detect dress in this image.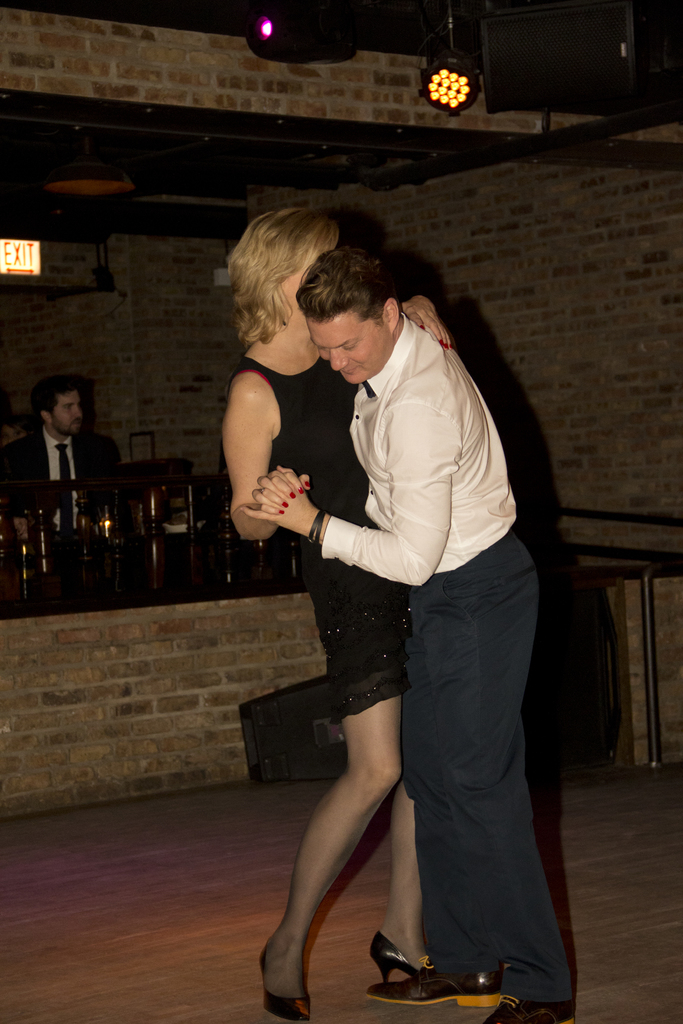
Detection: box(232, 356, 415, 726).
